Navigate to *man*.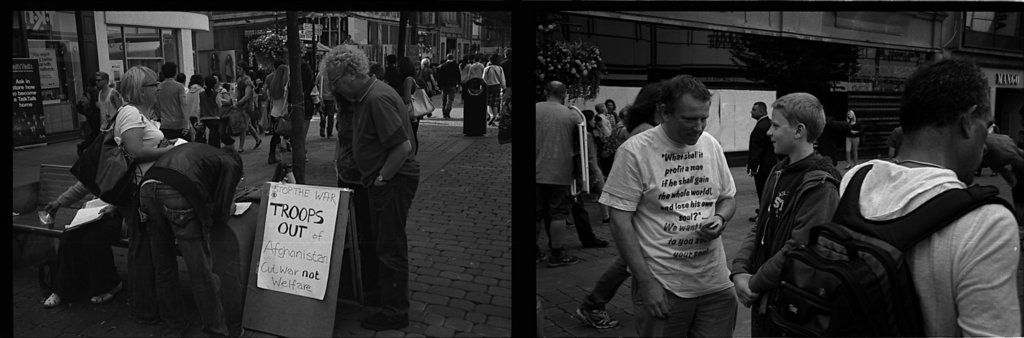
Navigation target: box(342, 33, 355, 45).
